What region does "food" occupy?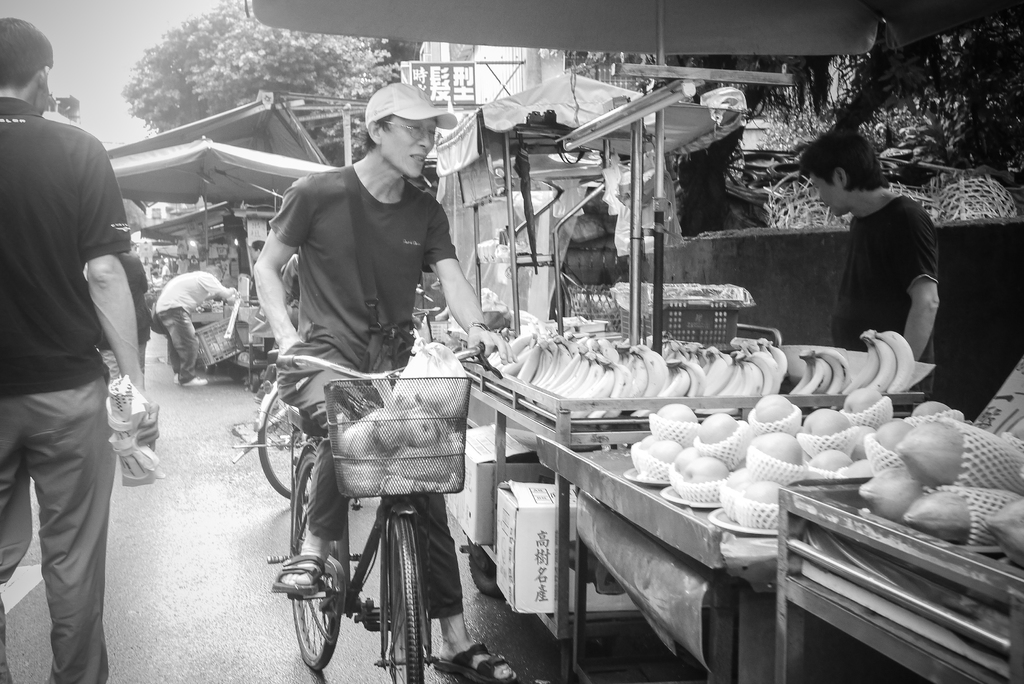
left=984, top=498, right=1023, bottom=569.
